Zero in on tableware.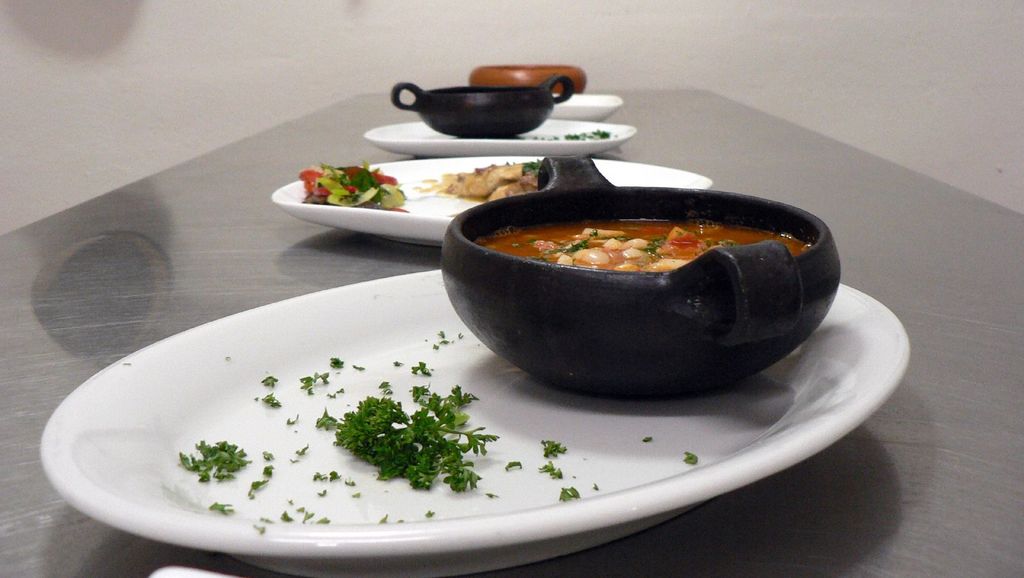
Zeroed in: (left=362, top=72, right=640, bottom=156).
